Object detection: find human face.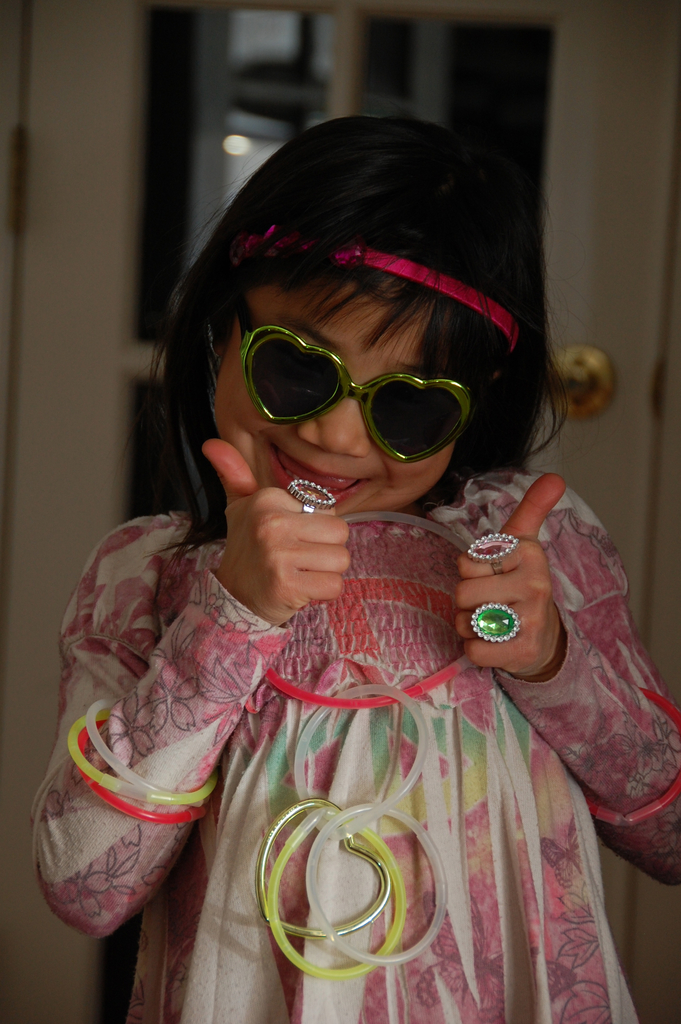
bbox=[208, 271, 452, 519].
